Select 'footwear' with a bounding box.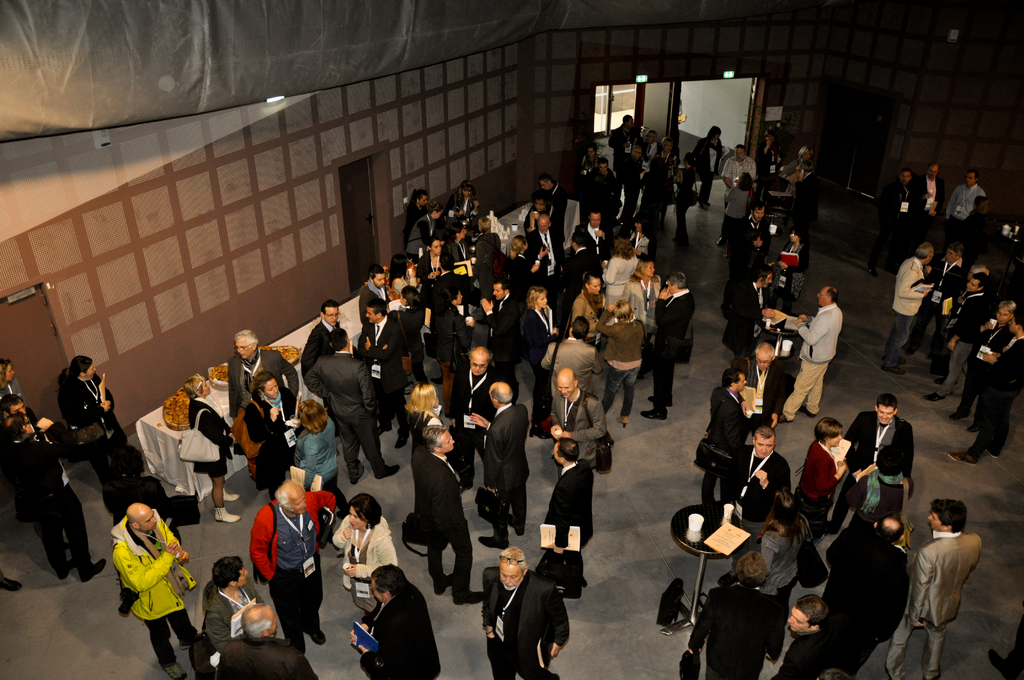
{"left": 922, "top": 391, "right": 942, "bottom": 401}.
